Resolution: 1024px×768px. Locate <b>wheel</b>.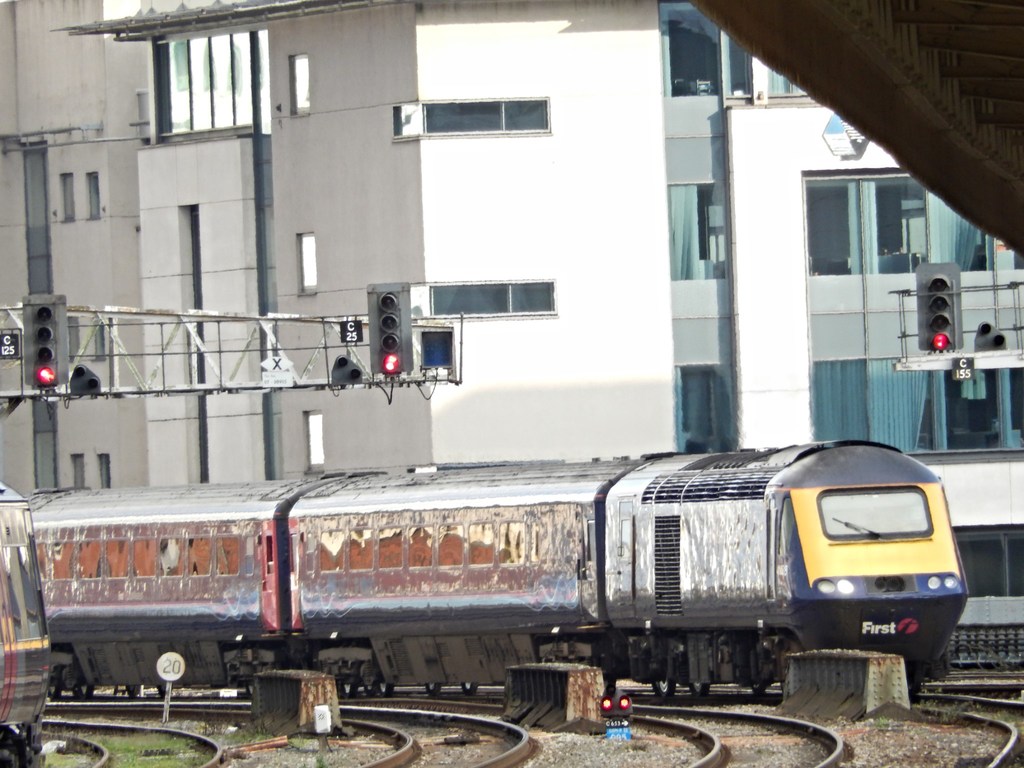
[461,680,476,695].
